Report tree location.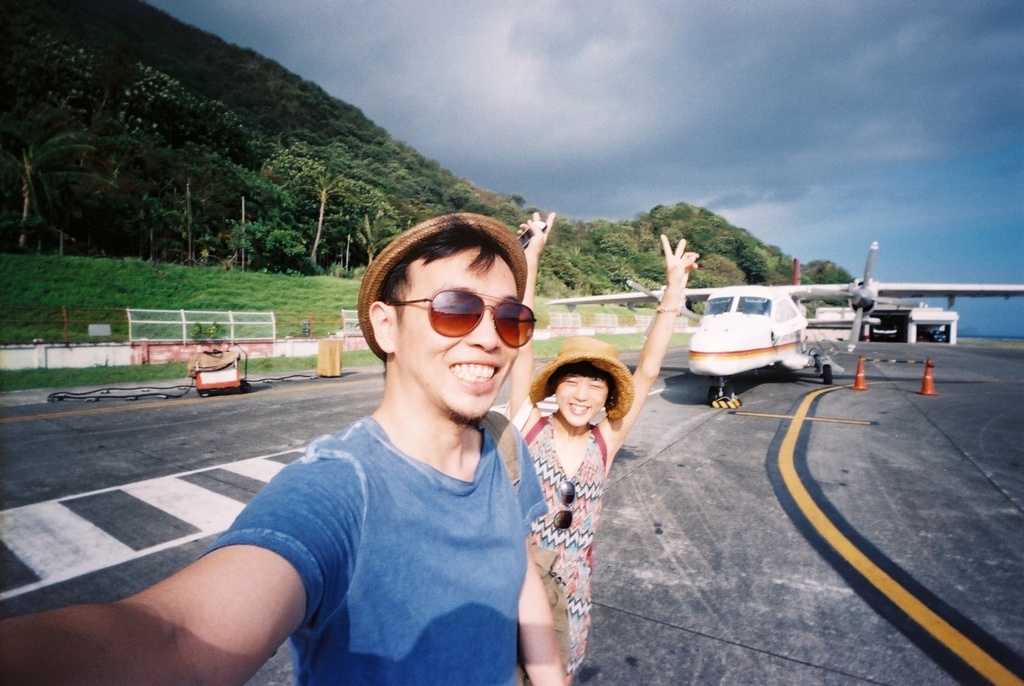
Report: [816, 263, 855, 307].
